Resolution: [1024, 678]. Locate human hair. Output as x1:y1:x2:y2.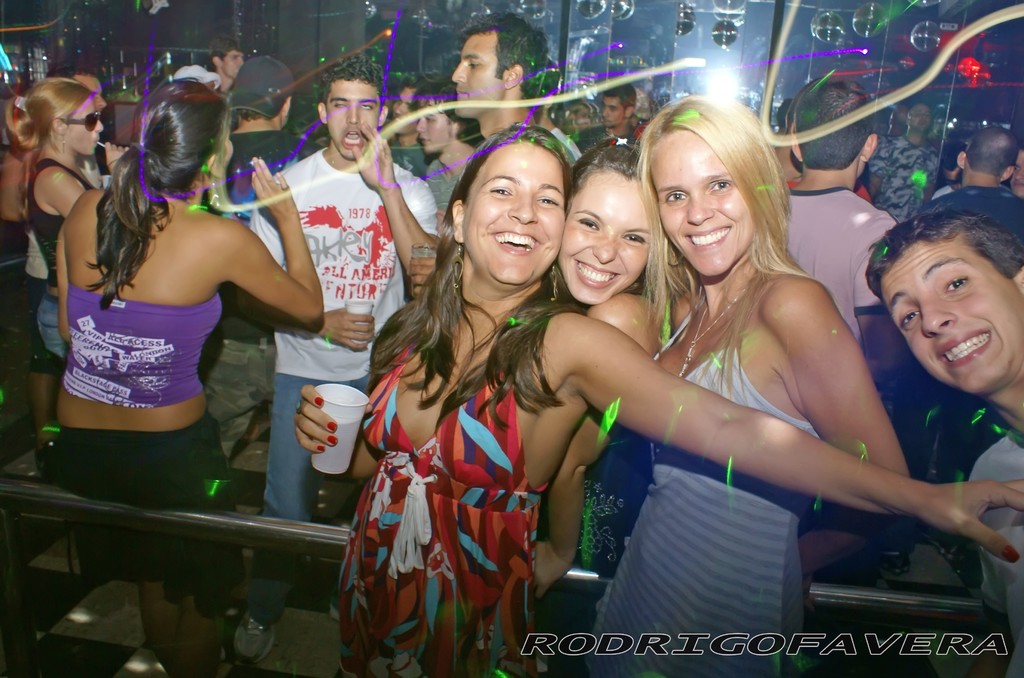
78:78:230:316.
